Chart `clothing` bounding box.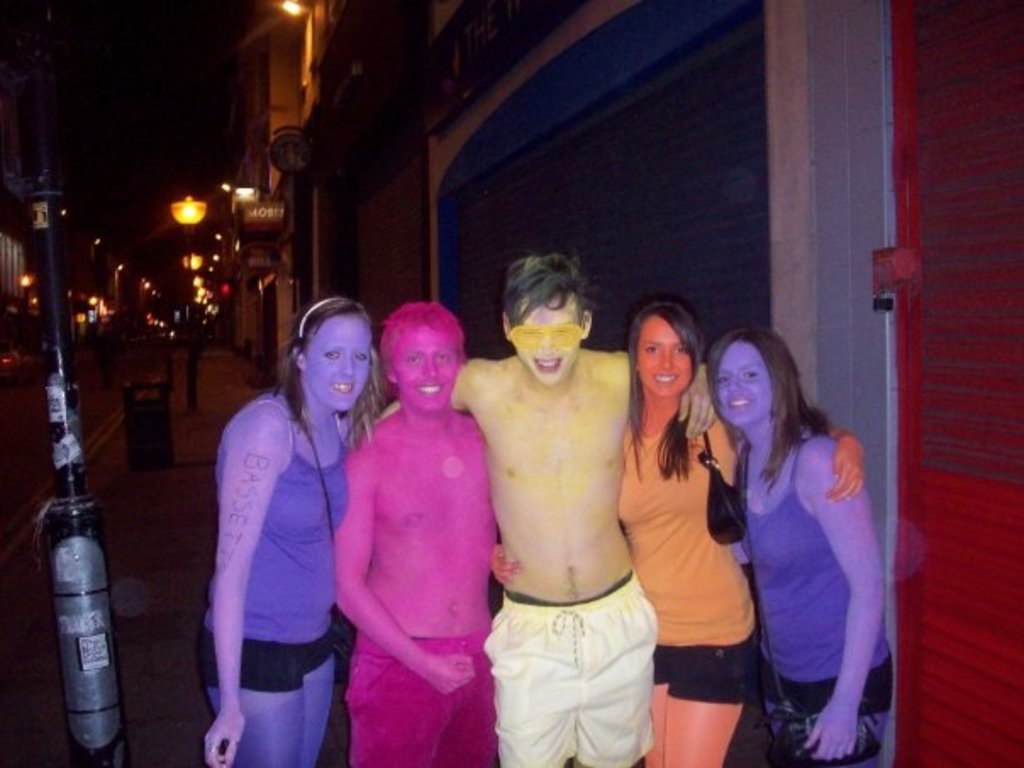
Charted: [x1=737, y1=439, x2=895, y2=721].
